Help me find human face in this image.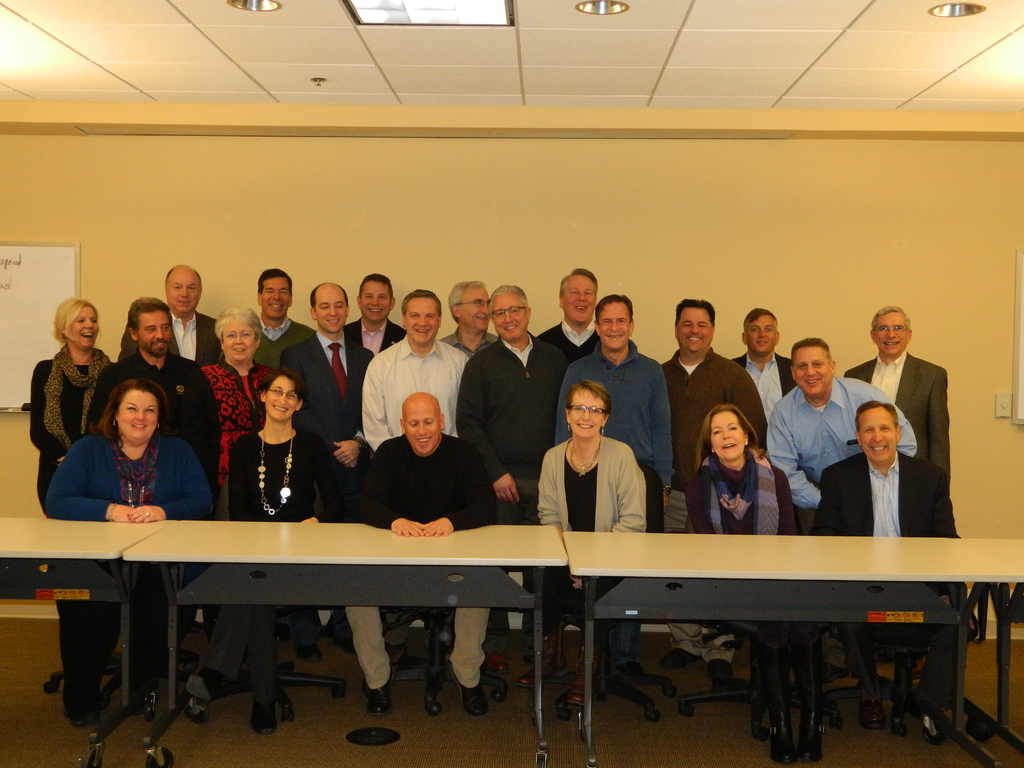
Found it: [748, 314, 775, 356].
